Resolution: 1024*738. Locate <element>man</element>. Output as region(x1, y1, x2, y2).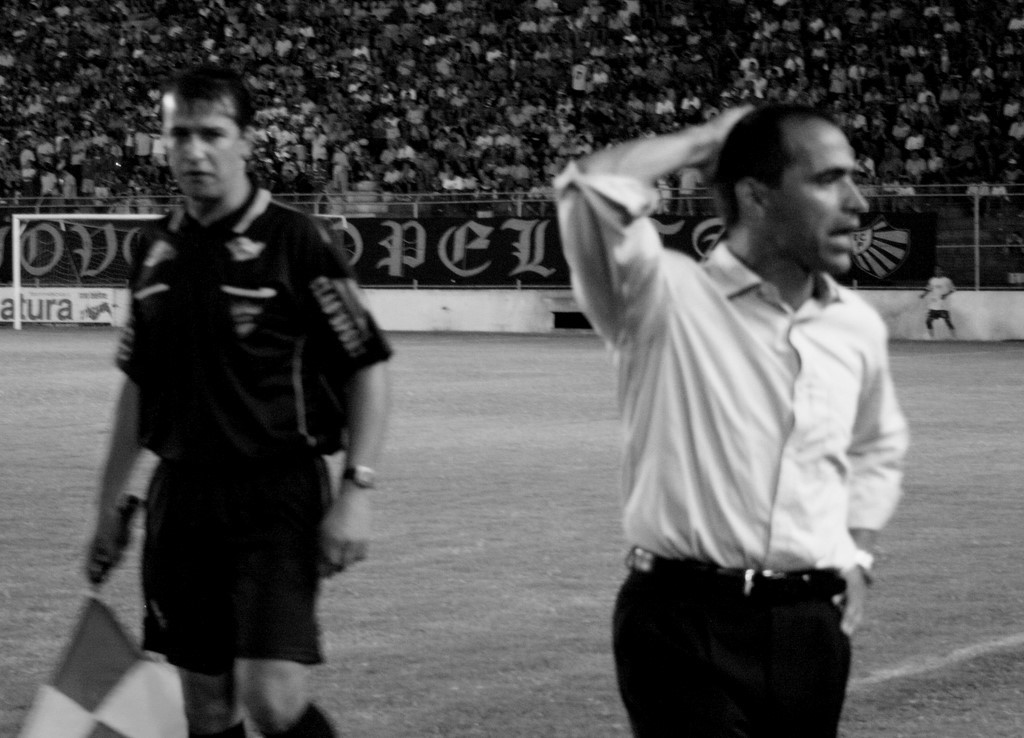
region(554, 78, 926, 734).
